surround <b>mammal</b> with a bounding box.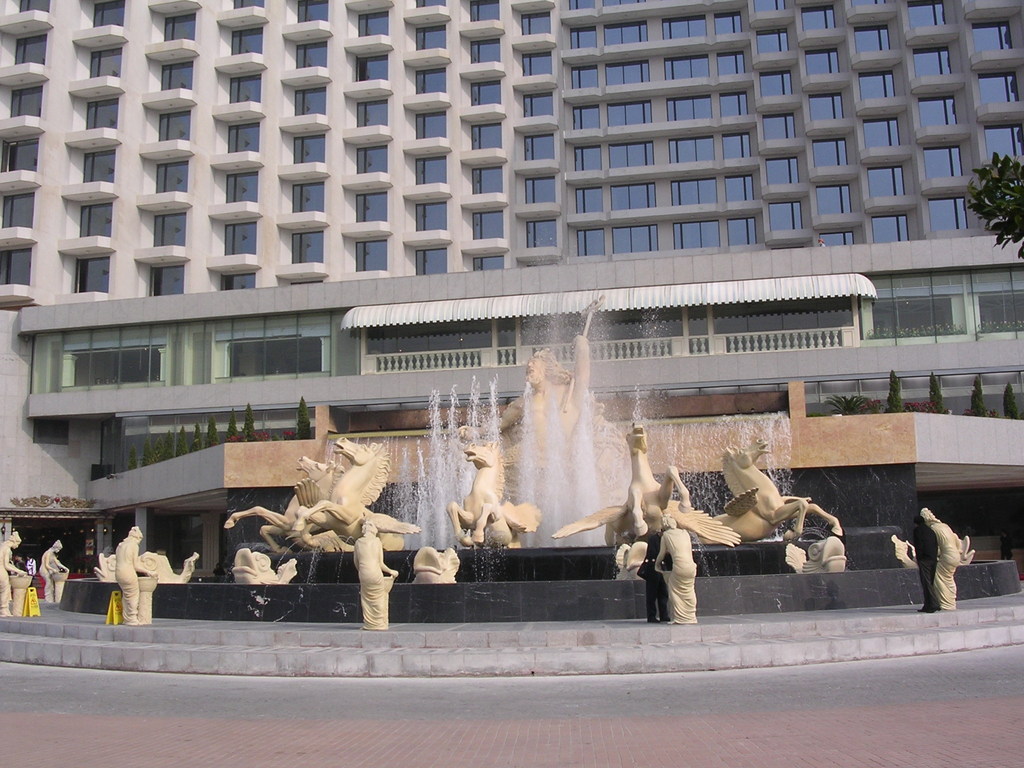
<box>288,436,406,550</box>.
